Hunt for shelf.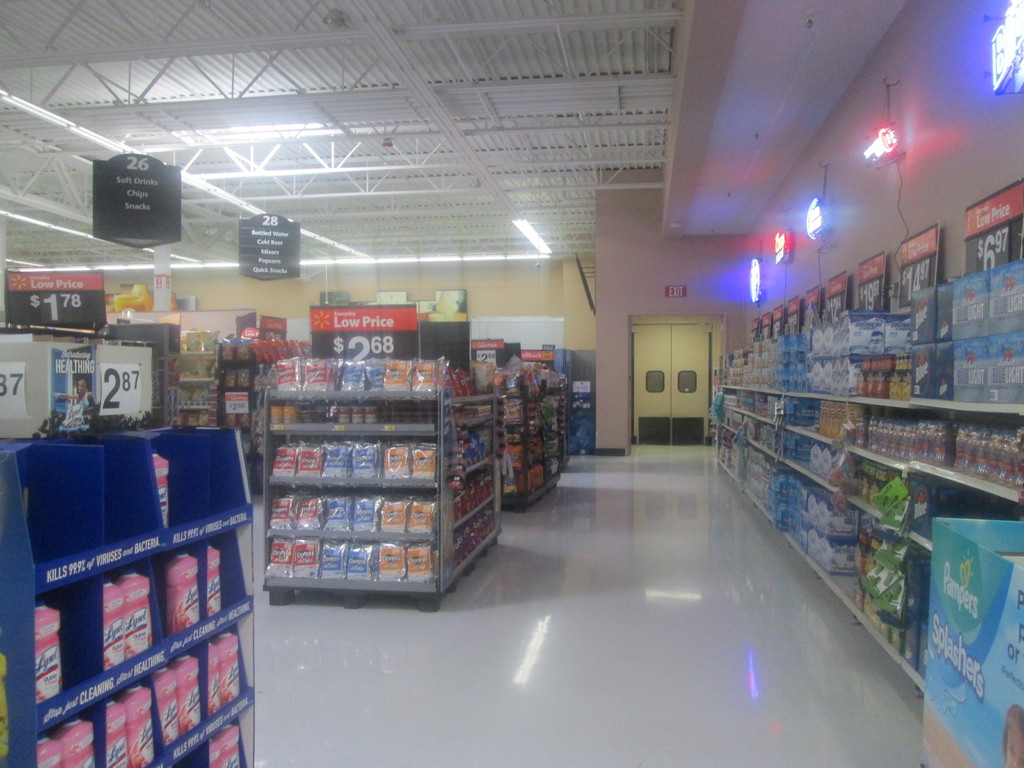
Hunted down at 171:321:280:486.
